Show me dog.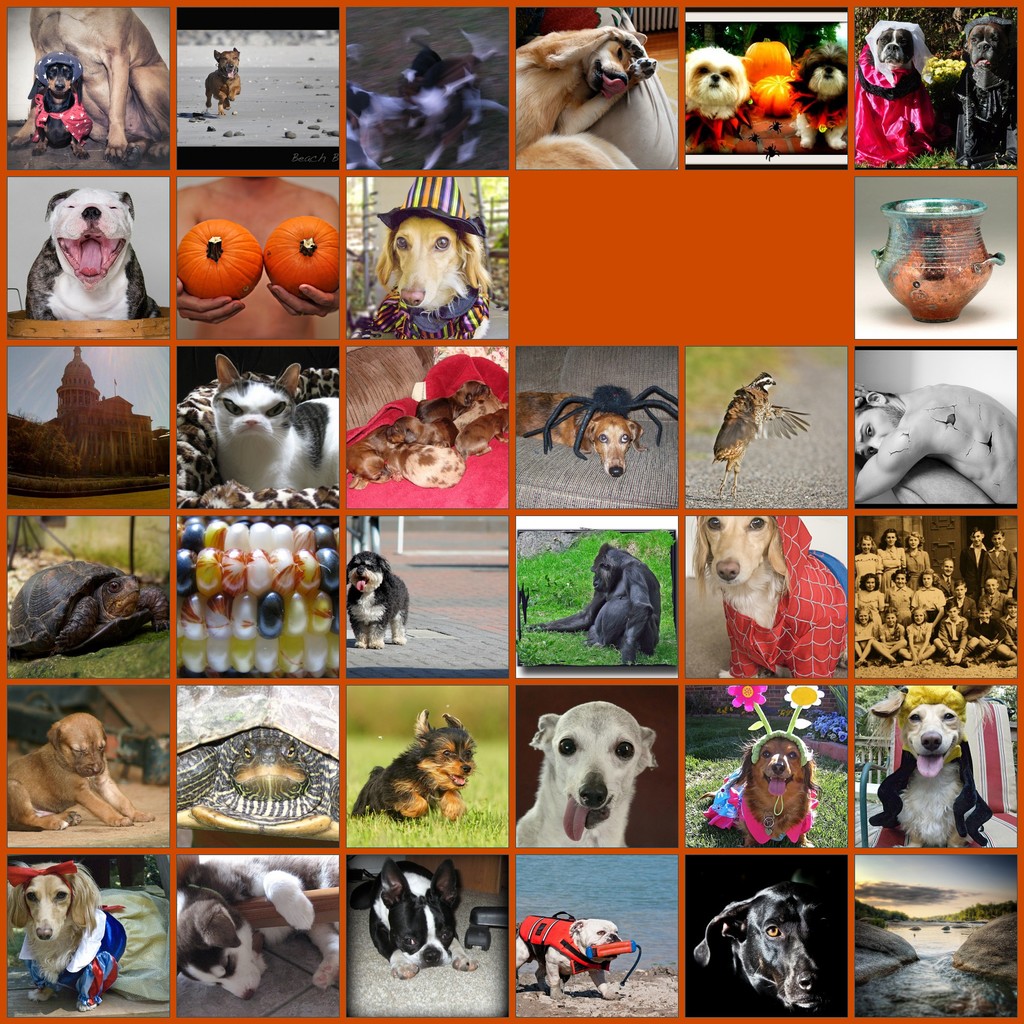
dog is here: <bbox>941, 19, 1020, 173</bbox>.
